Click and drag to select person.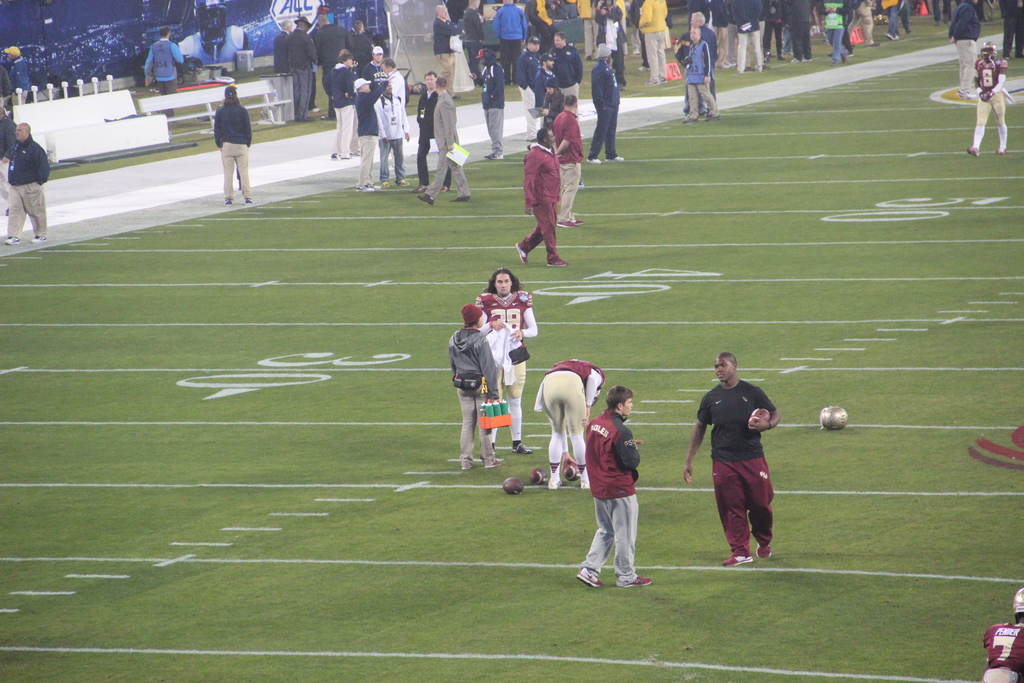
Selection: box=[977, 587, 1023, 682].
